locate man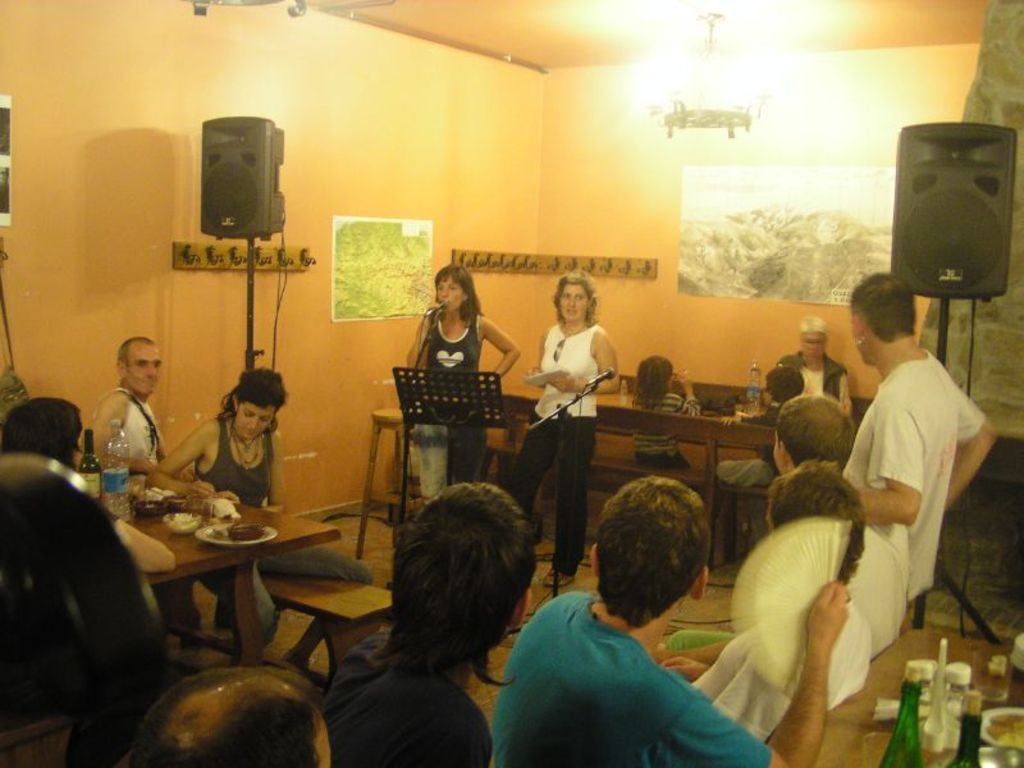
(120,666,337,767)
